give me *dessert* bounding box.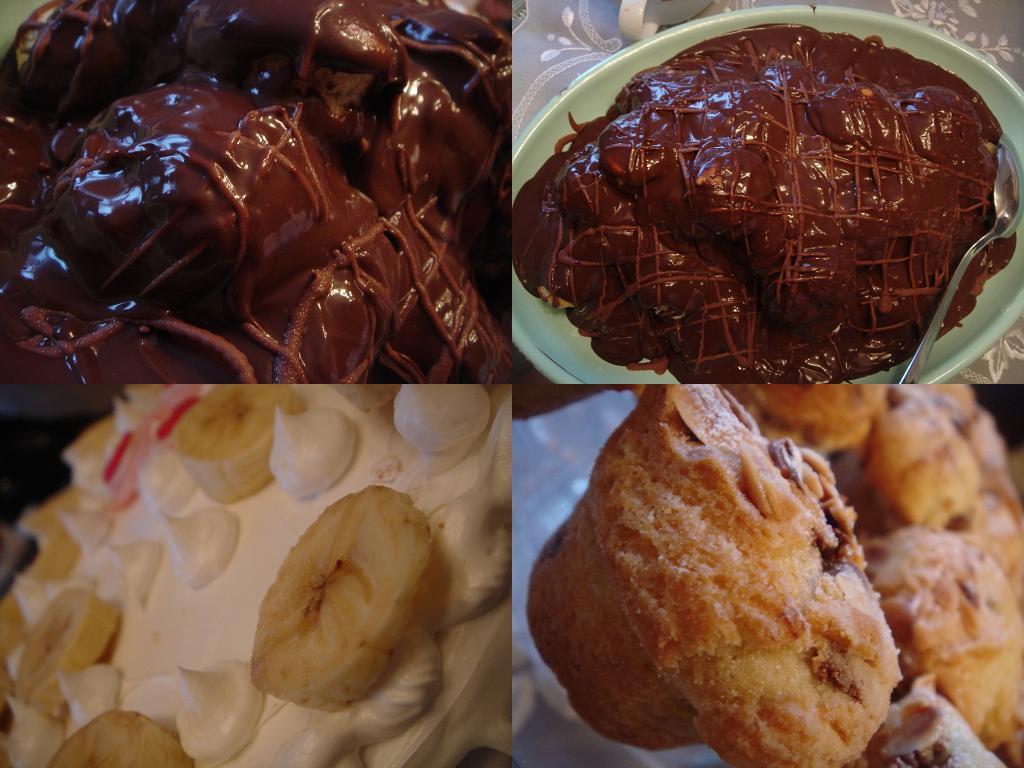
510:23:1019:391.
